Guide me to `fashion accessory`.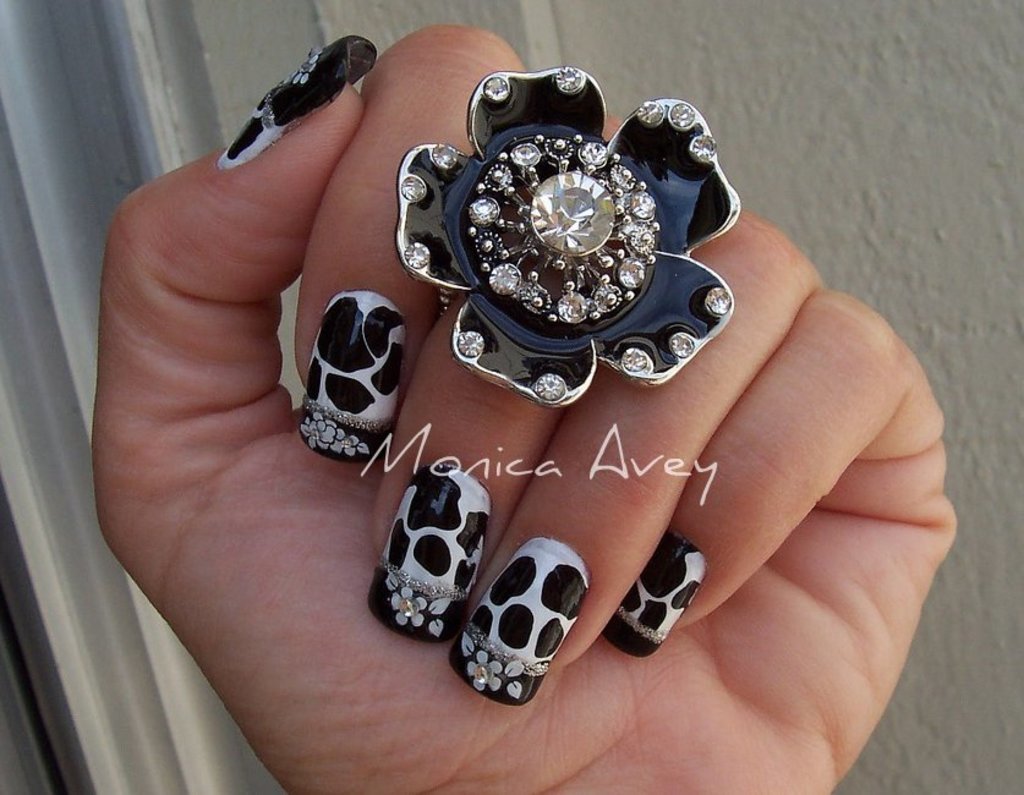
Guidance: bbox=(299, 292, 400, 464).
